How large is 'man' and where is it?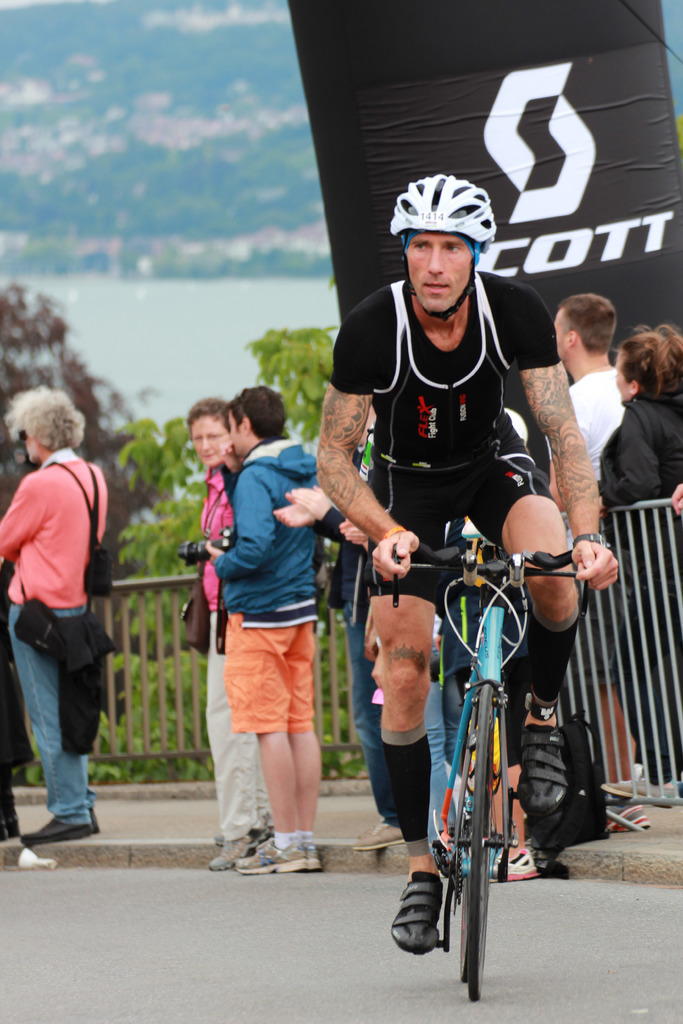
Bounding box: <box>203,383,320,873</box>.
